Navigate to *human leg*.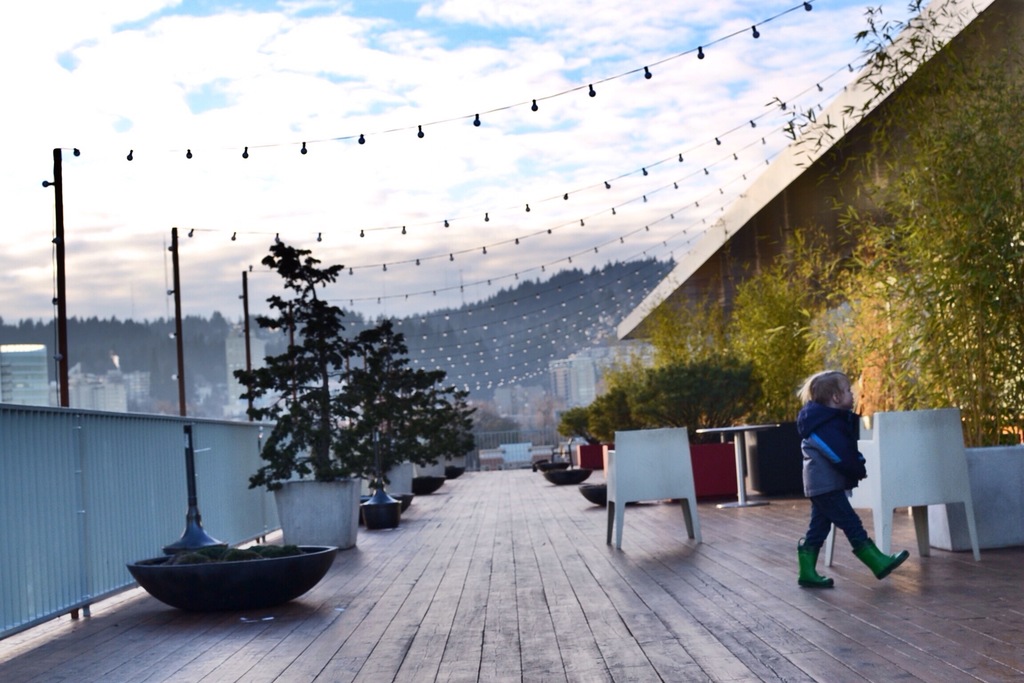
Navigation target: Rect(803, 462, 905, 580).
